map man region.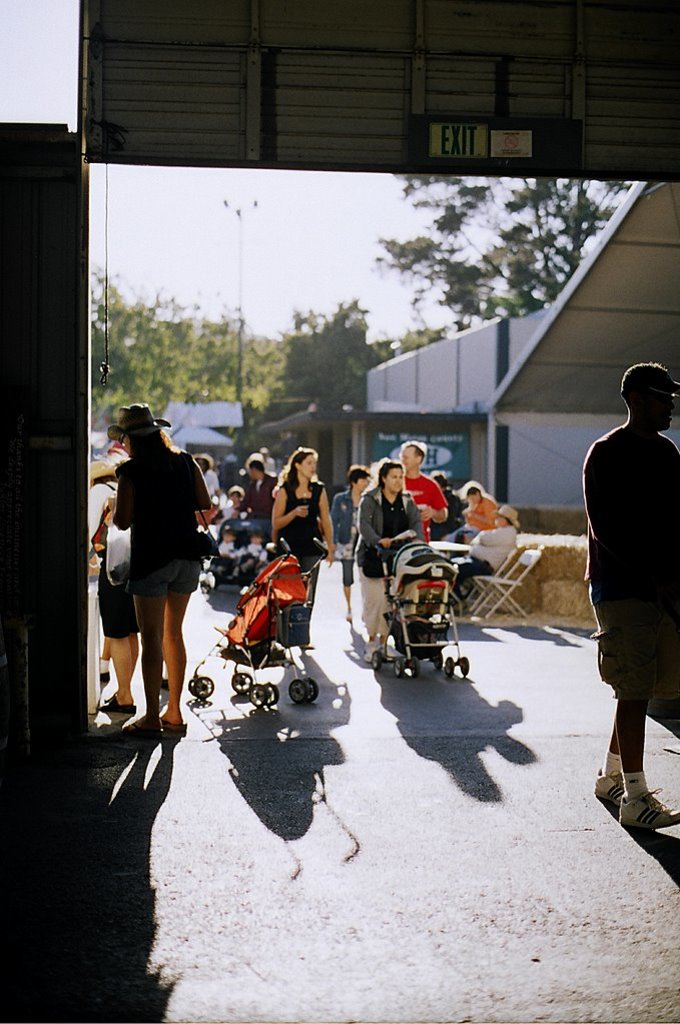
Mapped to Rect(231, 456, 276, 511).
